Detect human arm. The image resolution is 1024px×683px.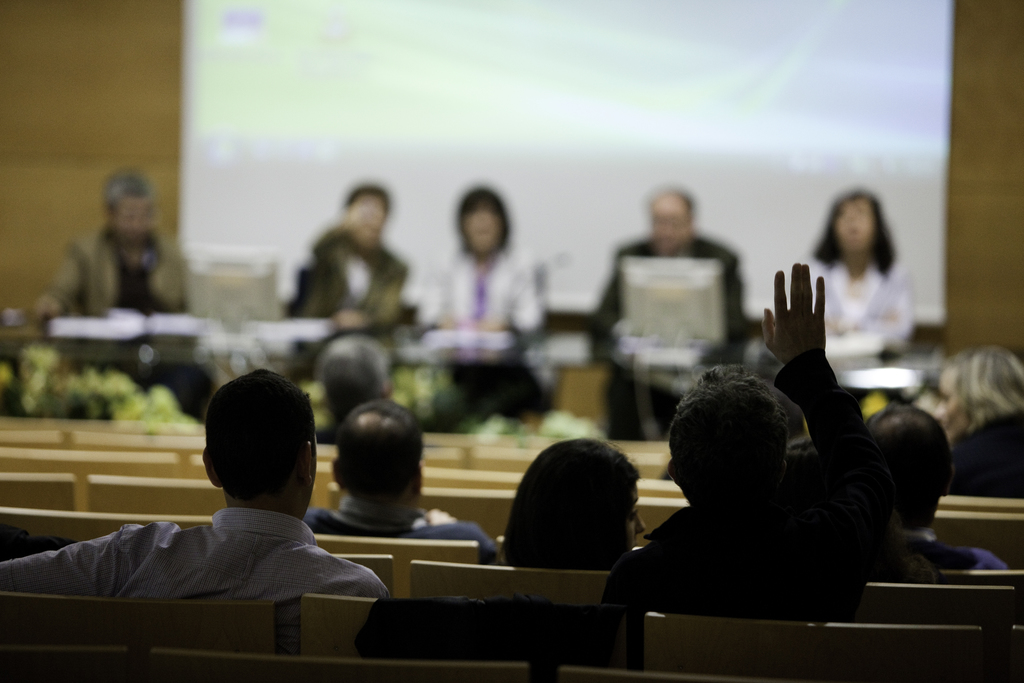
locate(26, 235, 122, 334).
